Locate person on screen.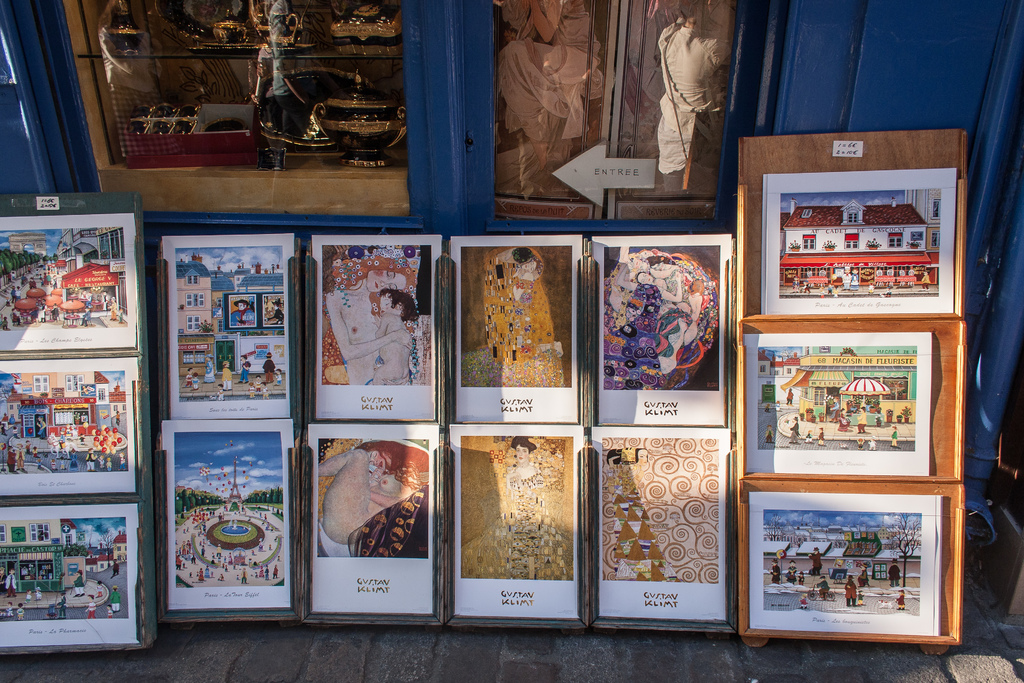
On screen at box=[615, 264, 689, 375].
